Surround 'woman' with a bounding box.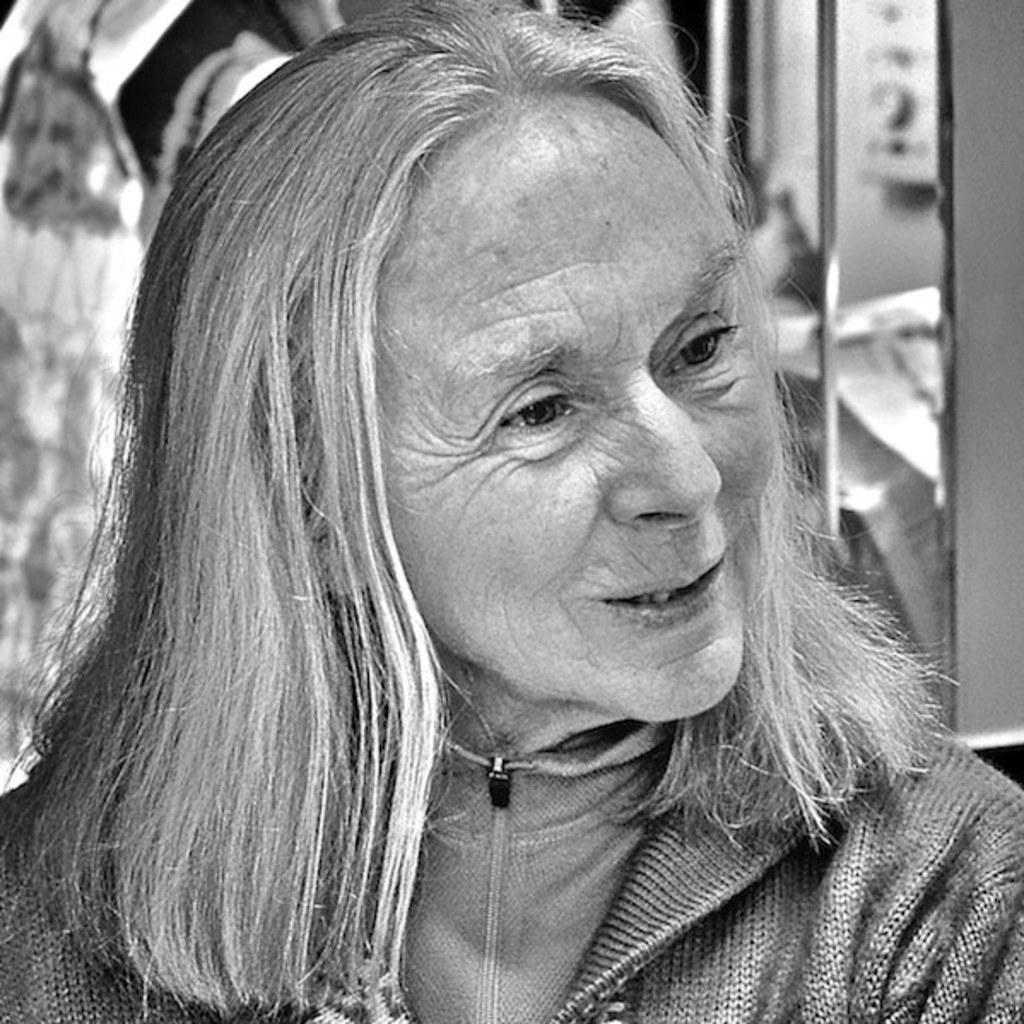
locate(0, 7, 973, 1019).
